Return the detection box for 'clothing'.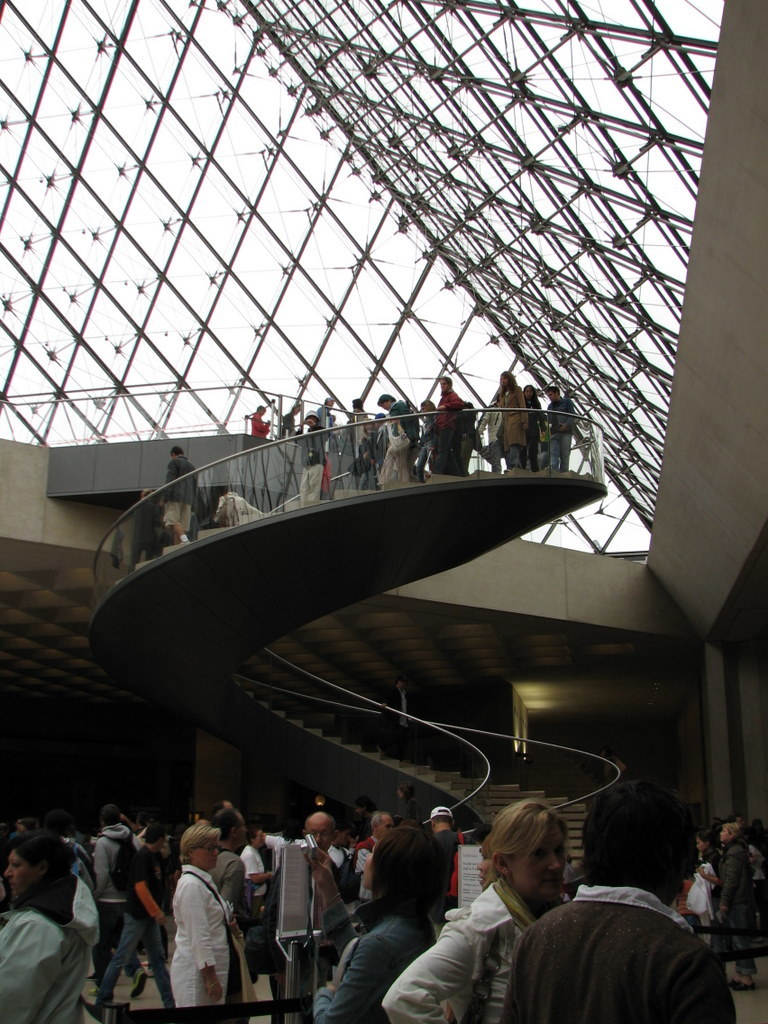
<box>378,881,567,1016</box>.
